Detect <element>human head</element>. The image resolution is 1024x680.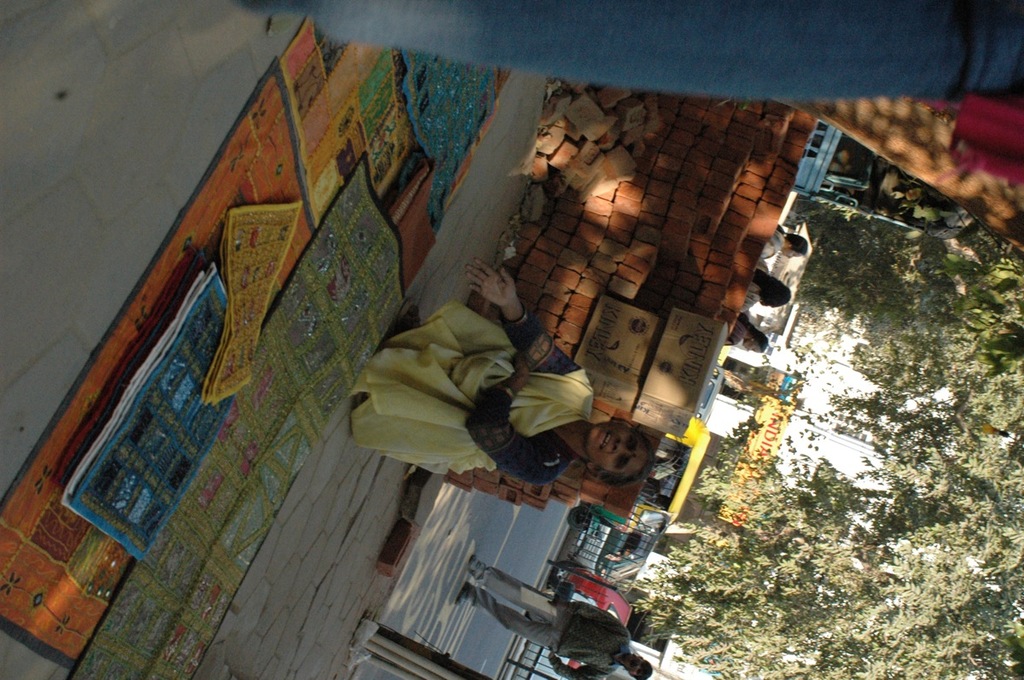
785 235 806 260.
